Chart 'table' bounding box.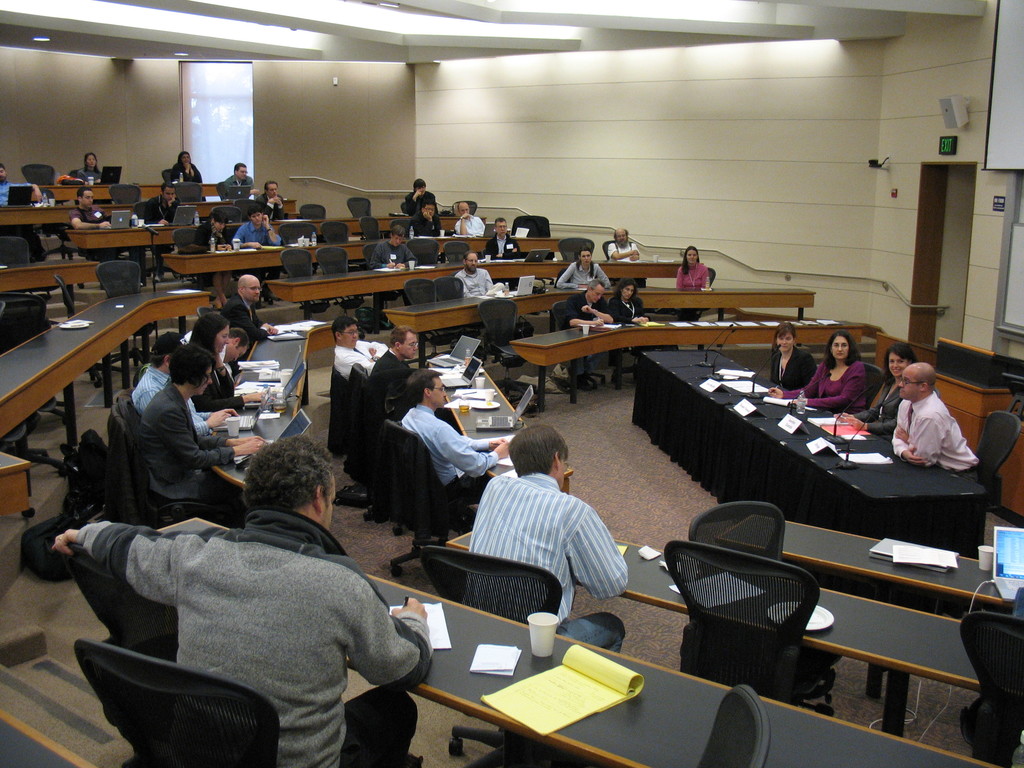
Charted: box=[508, 323, 862, 416].
